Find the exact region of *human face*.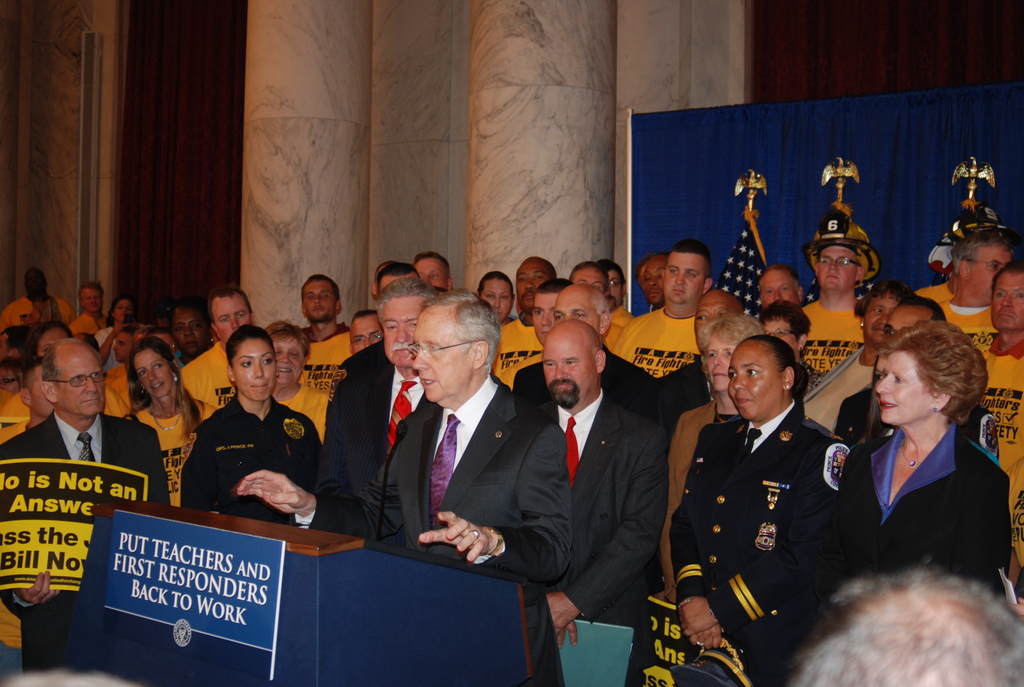
Exact region: 231/337/275/404.
